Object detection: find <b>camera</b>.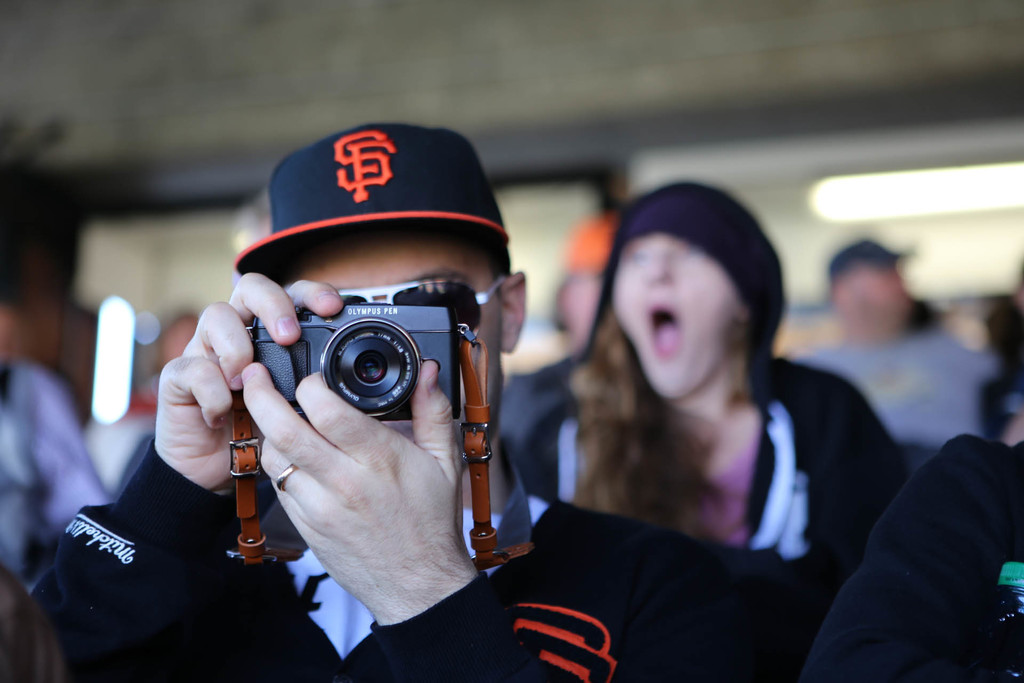
[x1=250, y1=301, x2=461, y2=418].
